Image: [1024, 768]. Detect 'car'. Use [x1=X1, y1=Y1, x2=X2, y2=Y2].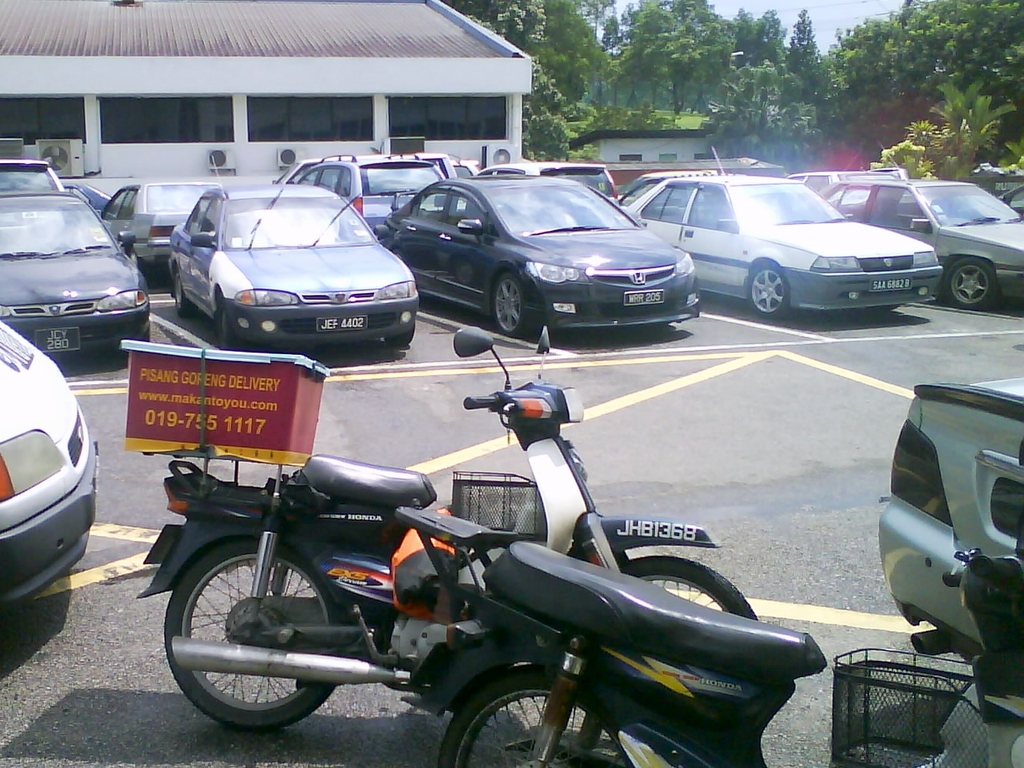
[x1=96, y1=177, x2=234, y2=263].
